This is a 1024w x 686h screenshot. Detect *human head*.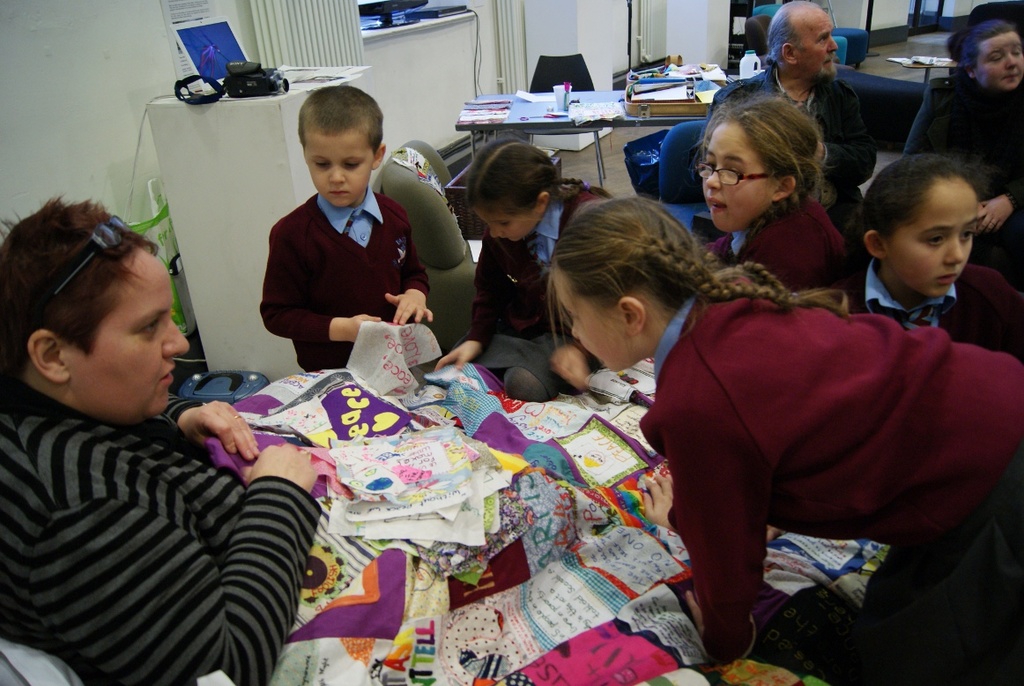
left=0, top=199, right=185, bottom=428.
